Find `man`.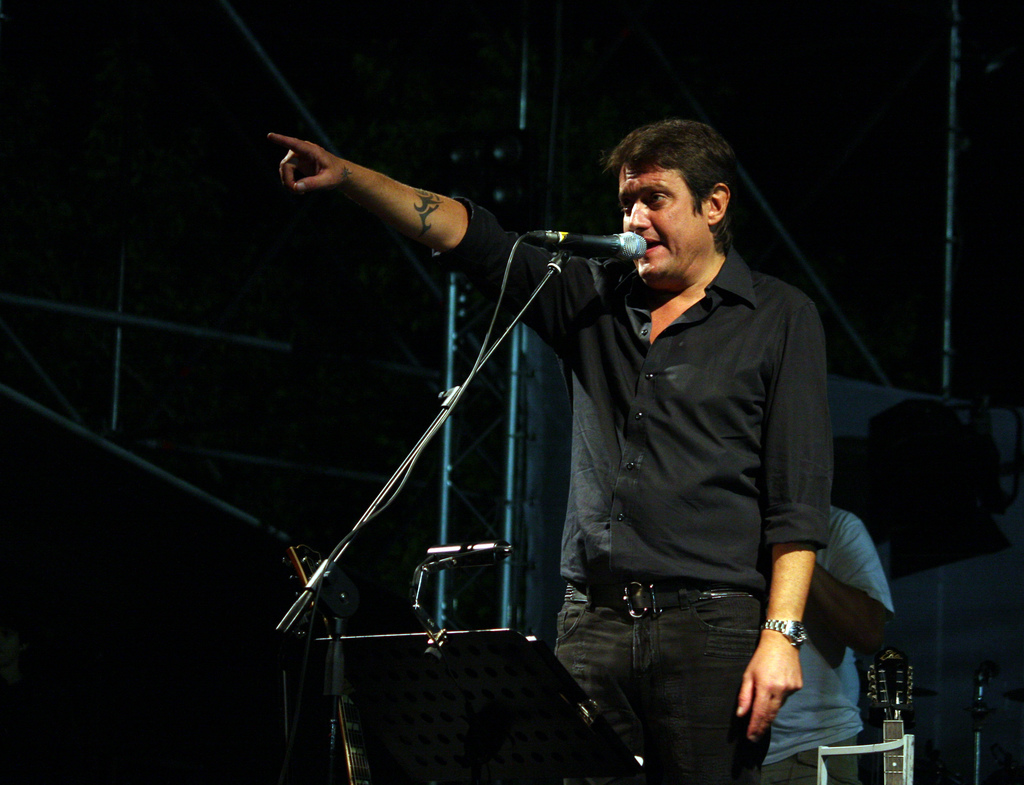
select_region(267, 54, 778, 765).
